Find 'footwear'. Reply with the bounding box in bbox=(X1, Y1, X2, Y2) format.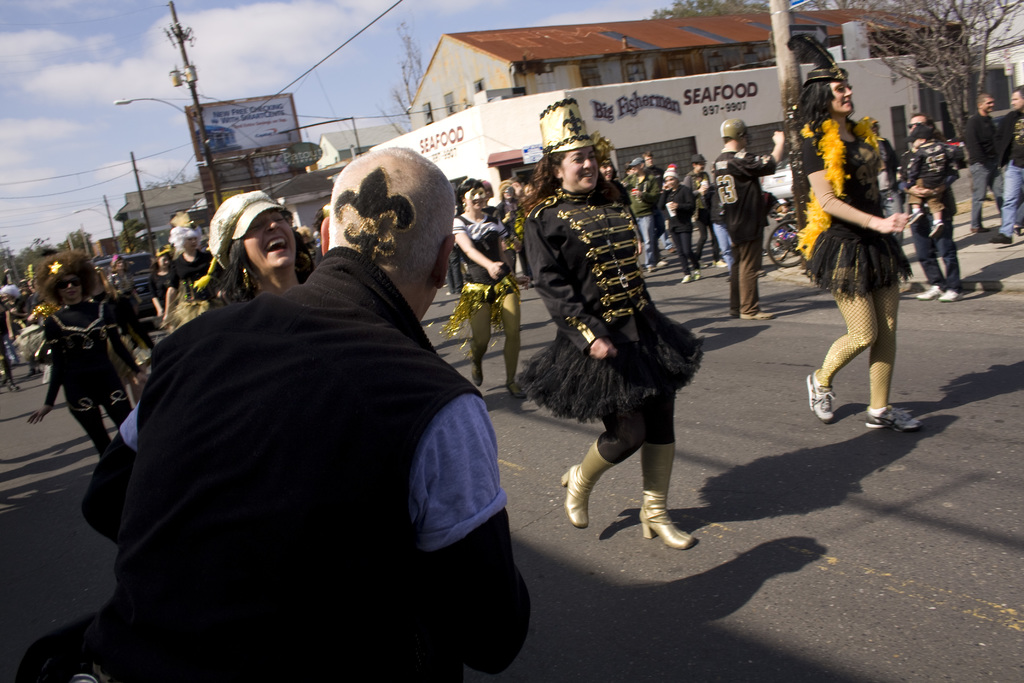
bbox=(730, 307, 741, 316).
